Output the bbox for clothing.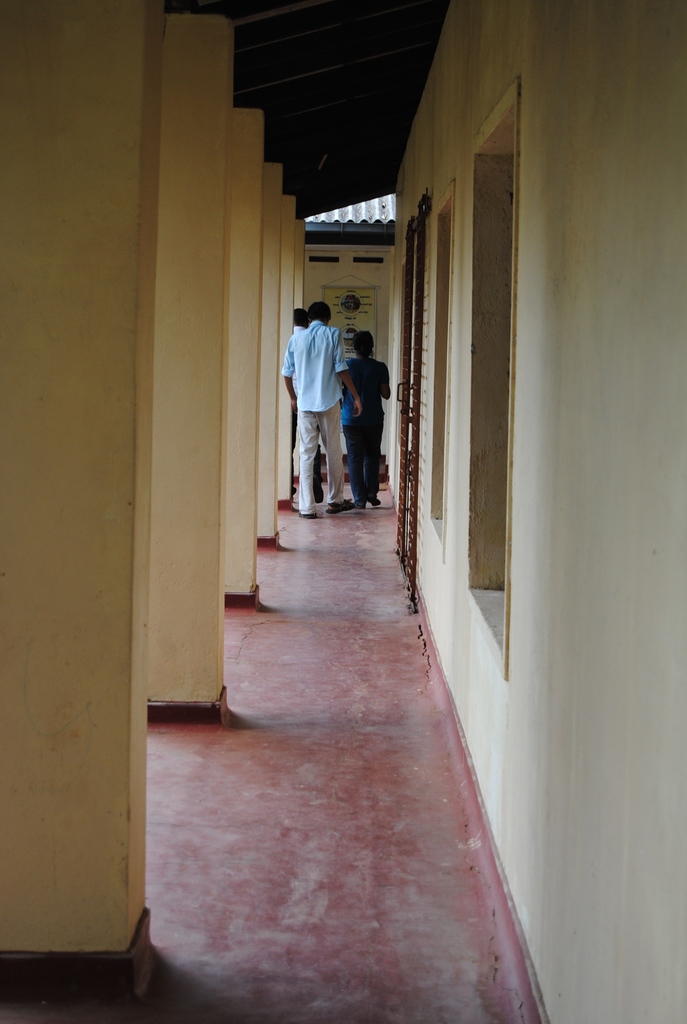
l=287, t=325, r=351, b=408.
